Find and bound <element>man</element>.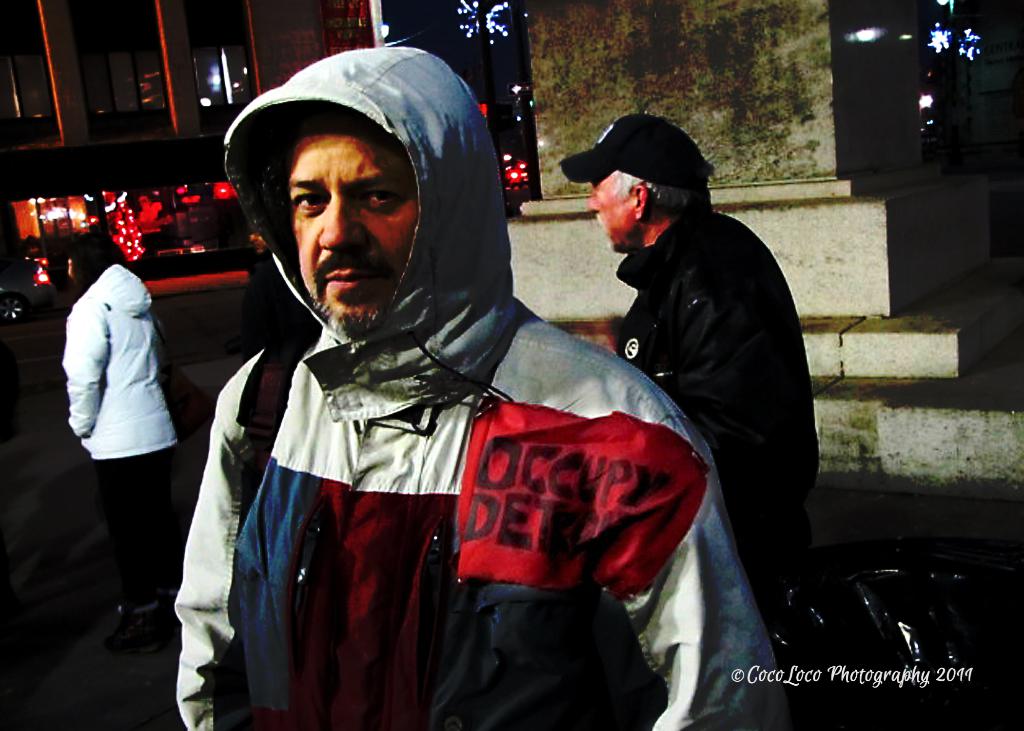
Bound: 241, 227, 325, 364.
